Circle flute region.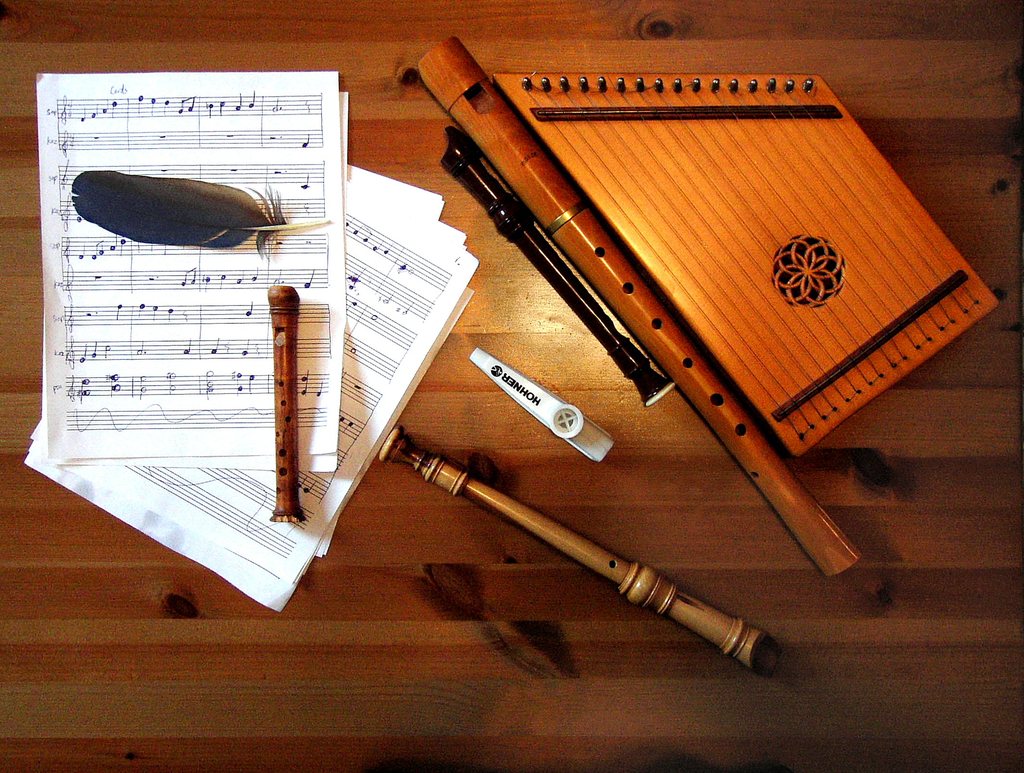
Region: box=[381, 424, 780, 681].
